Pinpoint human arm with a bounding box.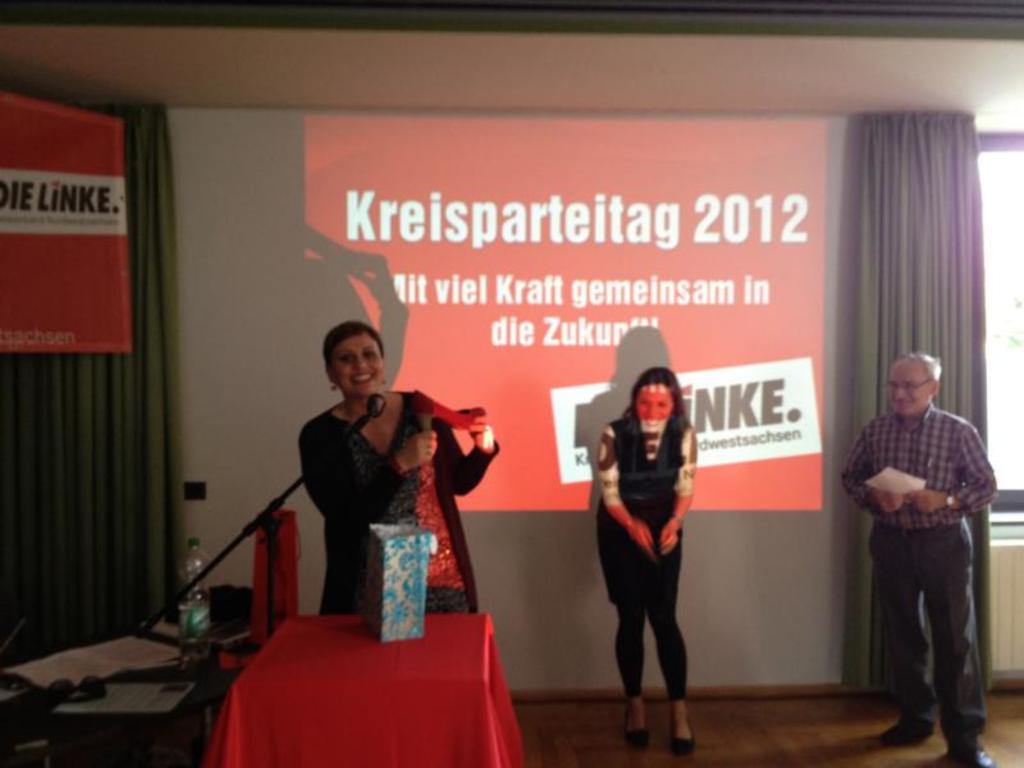
[x1=593, y1=419, x2=655, y2=561].
